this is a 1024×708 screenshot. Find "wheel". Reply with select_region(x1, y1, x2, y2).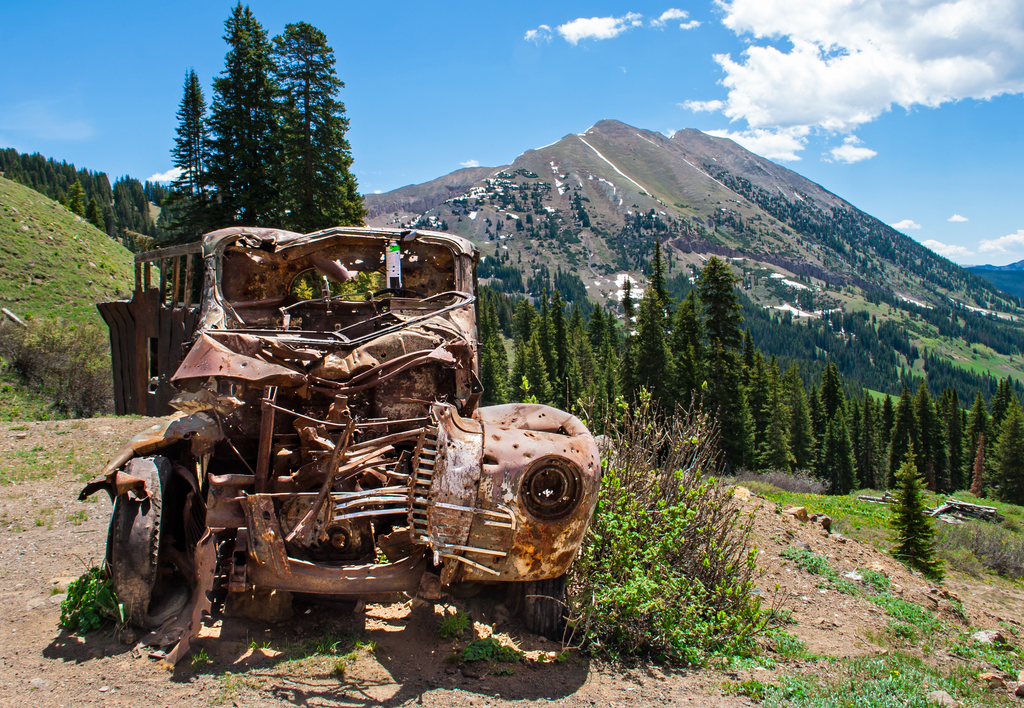
select_region(114, 455, 205, 650).
